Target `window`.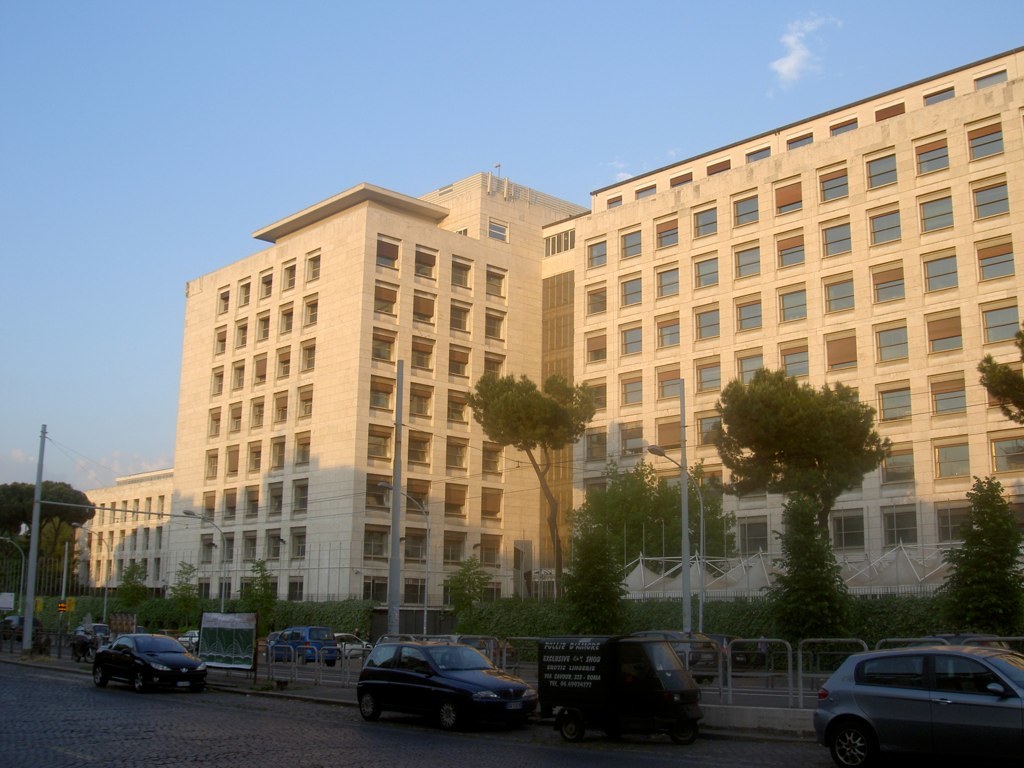
Target region: <bbox>305, 248, 322, 279</bbox>.
